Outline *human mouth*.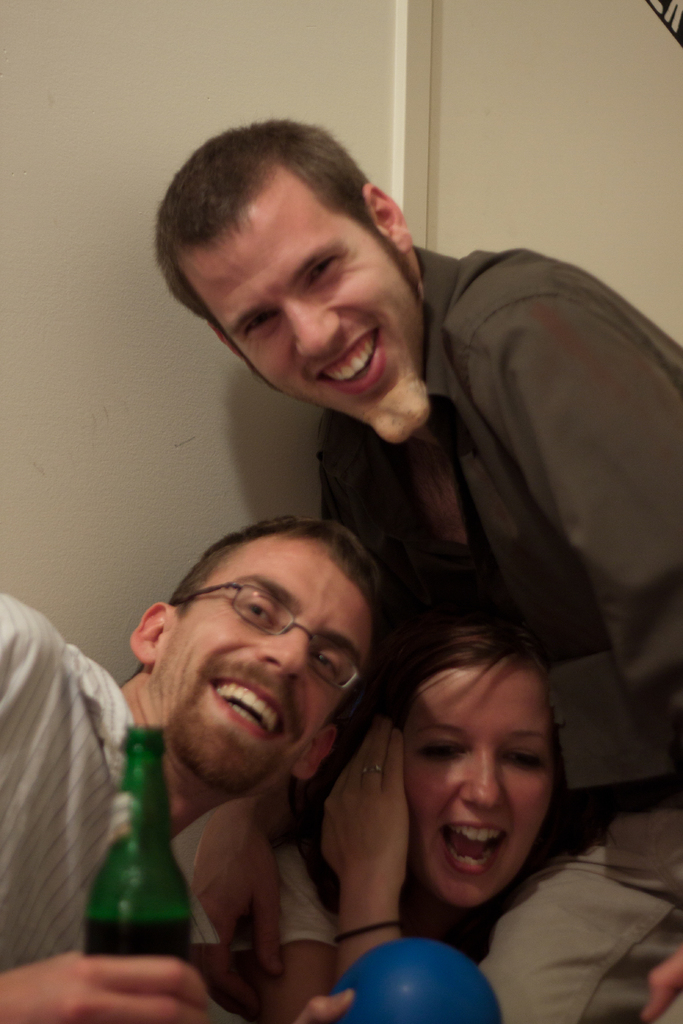
Outline: [x1=211, y1=667, x2=281, y2=748].
